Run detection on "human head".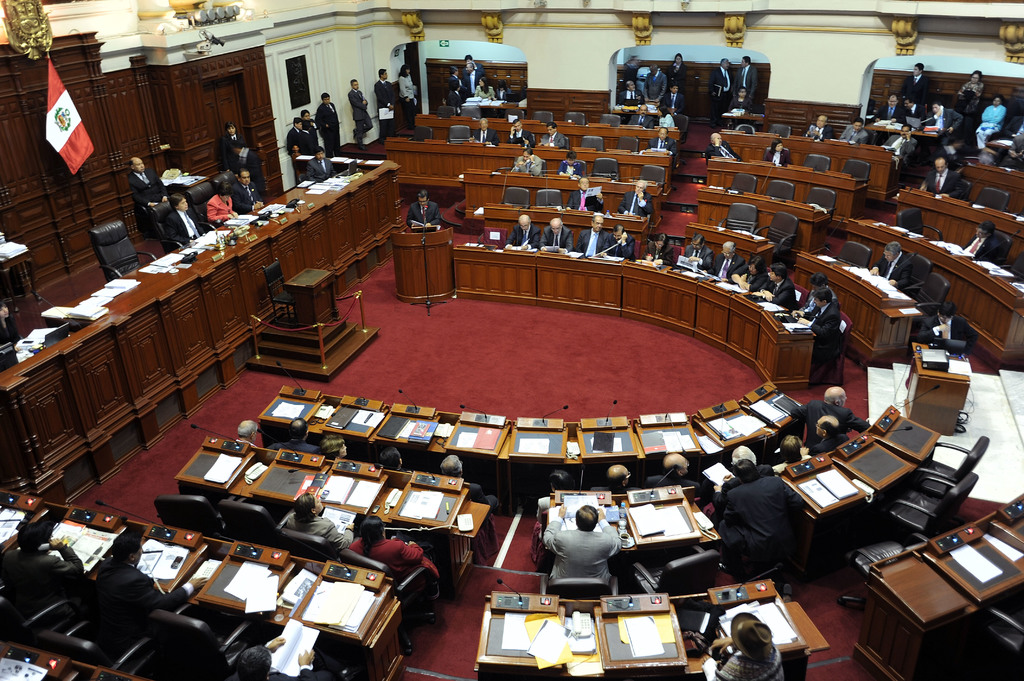
Result: left=576, top=504, right=600, bottom=525.
